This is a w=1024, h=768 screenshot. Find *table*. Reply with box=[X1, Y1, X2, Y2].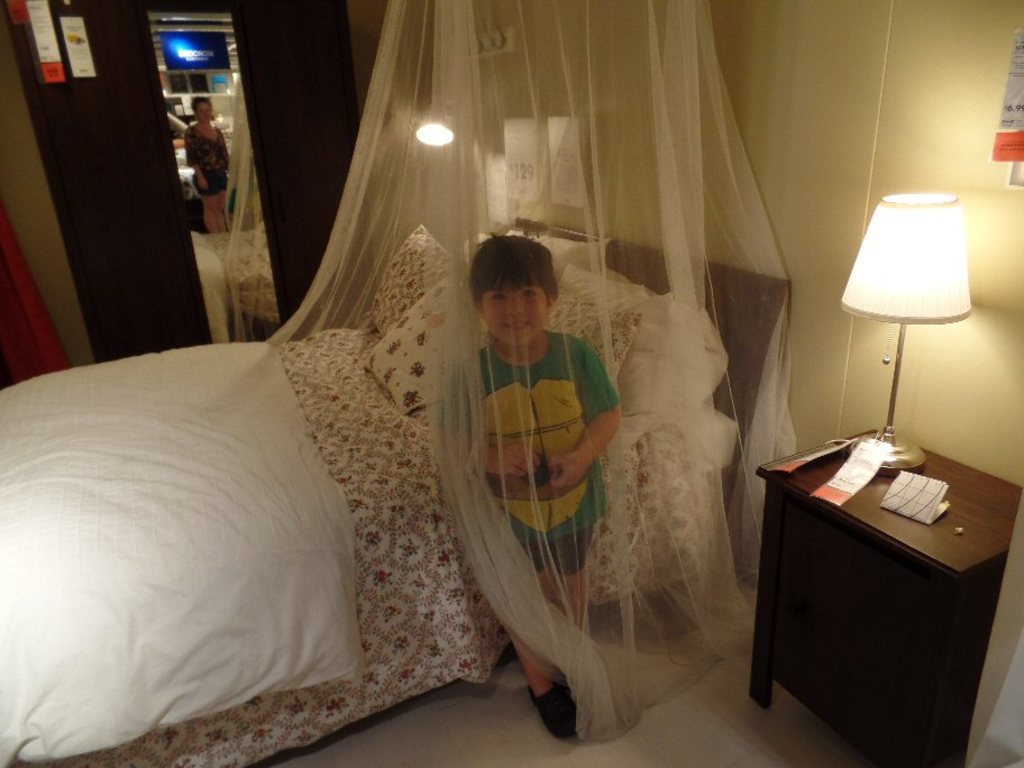
box=[753, 429, 1023, 767].
